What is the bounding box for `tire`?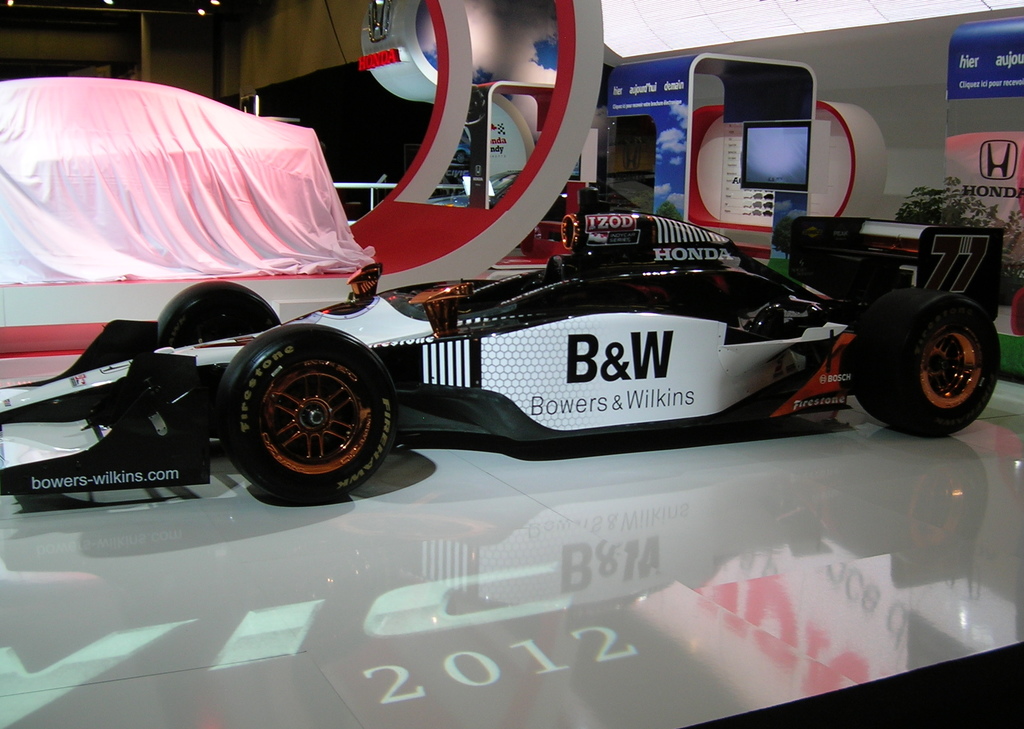
<bbox>845, 274, 1001, 444</bbox>.
